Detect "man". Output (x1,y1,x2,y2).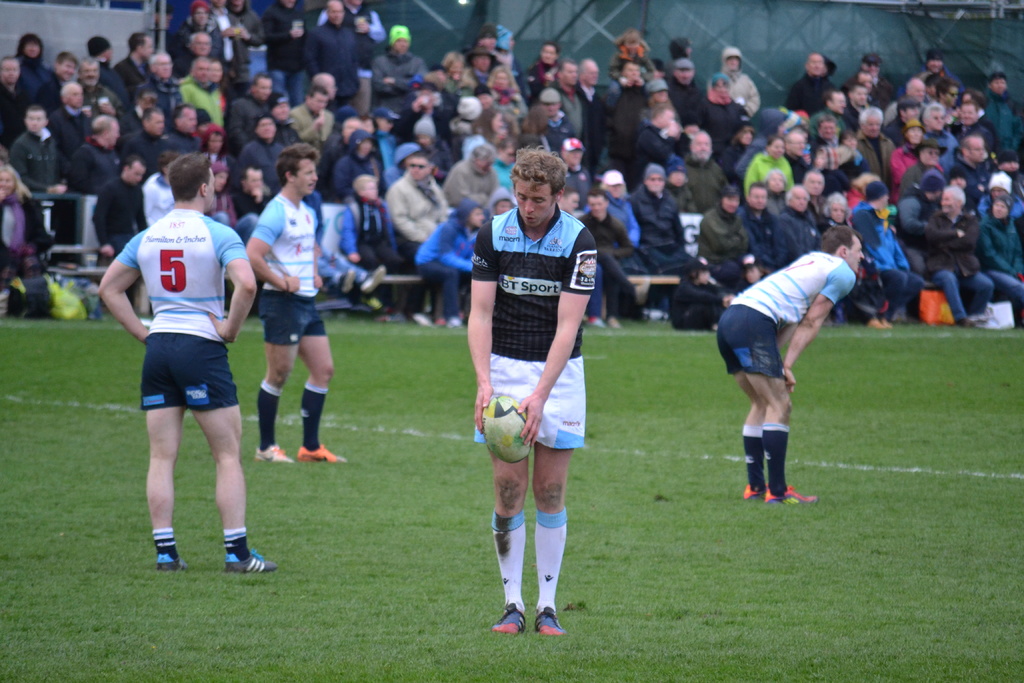
(44,83,95,152).
